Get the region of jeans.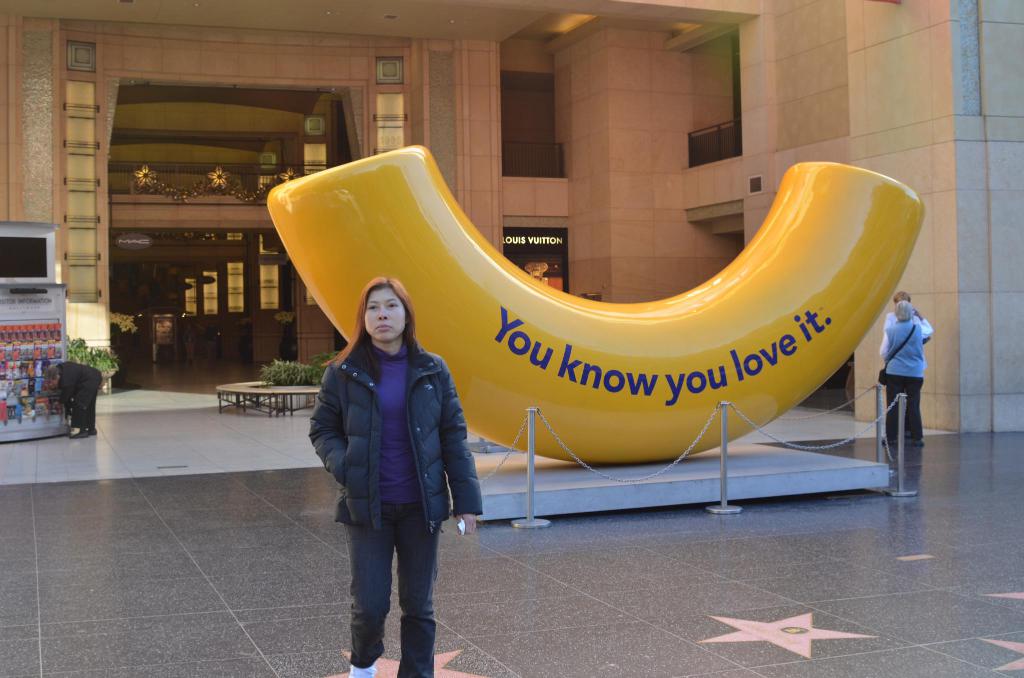
(left=351, top=510, right=442, bottom=677).
